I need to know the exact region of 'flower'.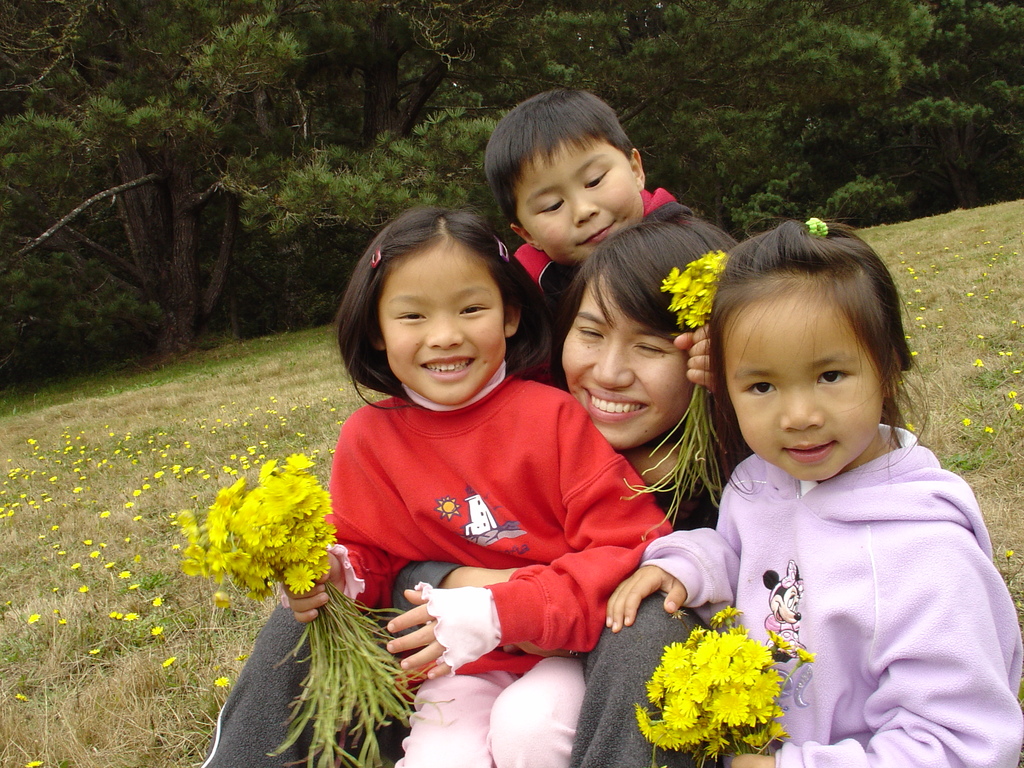
Region: select_region(907, 267, 912, 268).
